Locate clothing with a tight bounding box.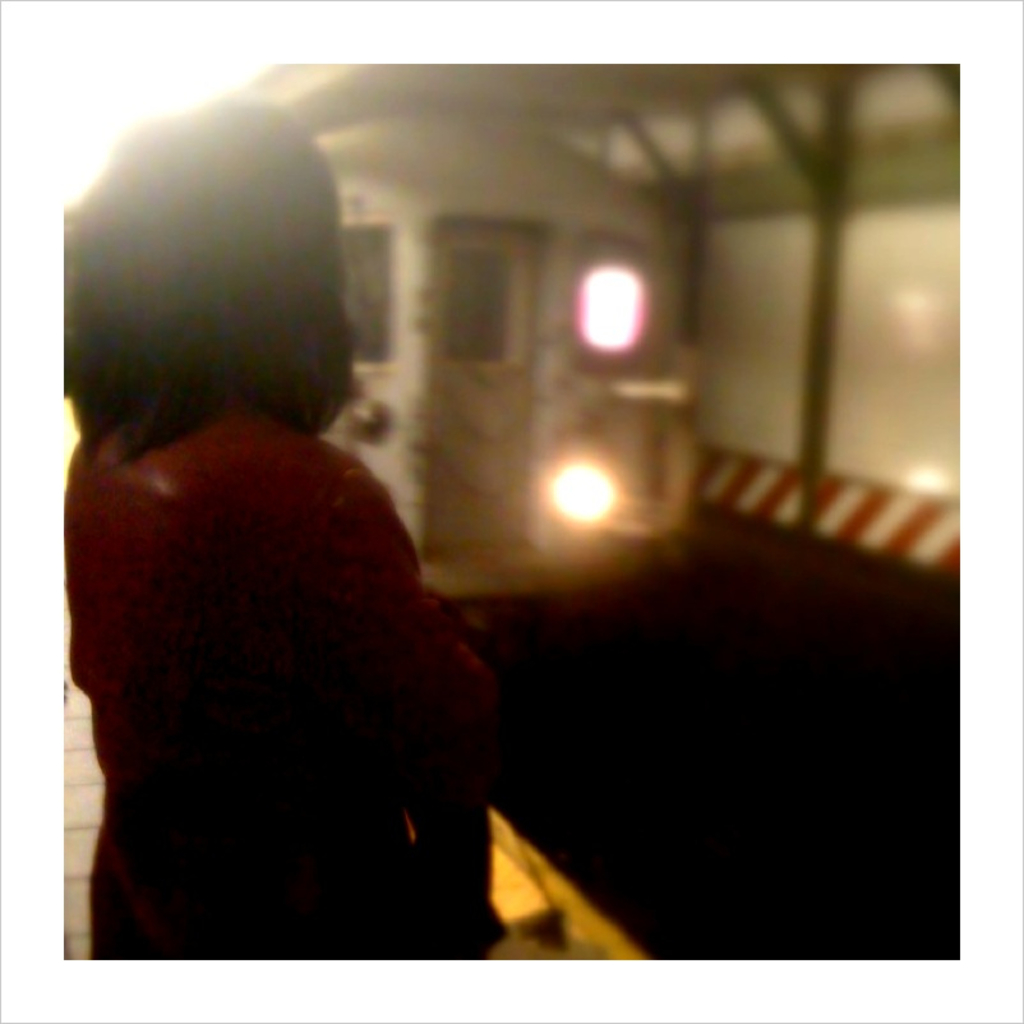
x1=66 y1=292 x2=499 y2=968.
